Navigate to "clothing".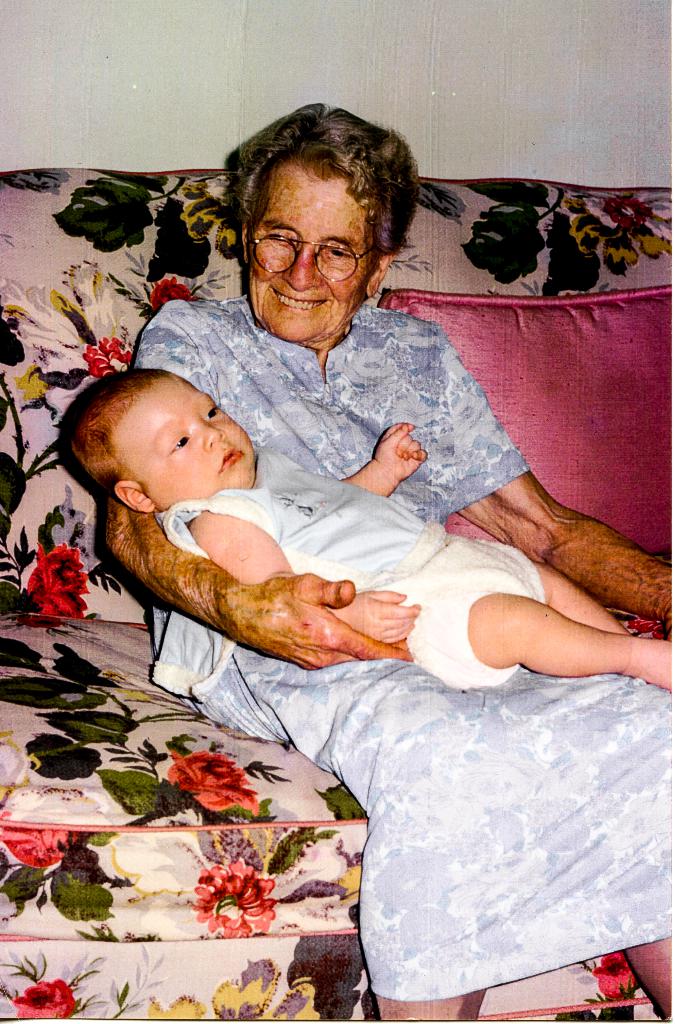
Navigation target: (126, 304, 674, 996).
